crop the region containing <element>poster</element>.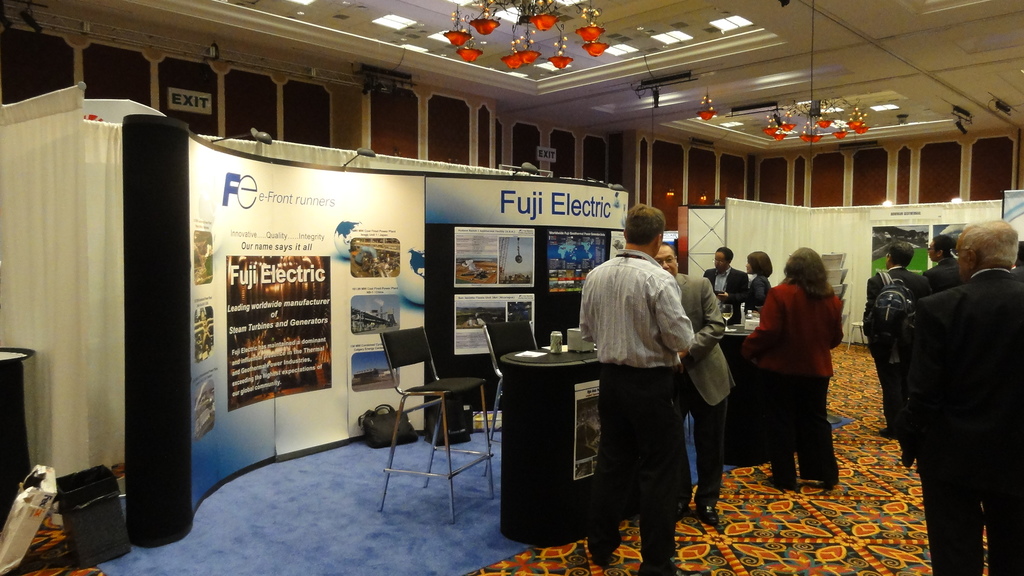
Crop region: BBox(870, 225, 934, 273).
